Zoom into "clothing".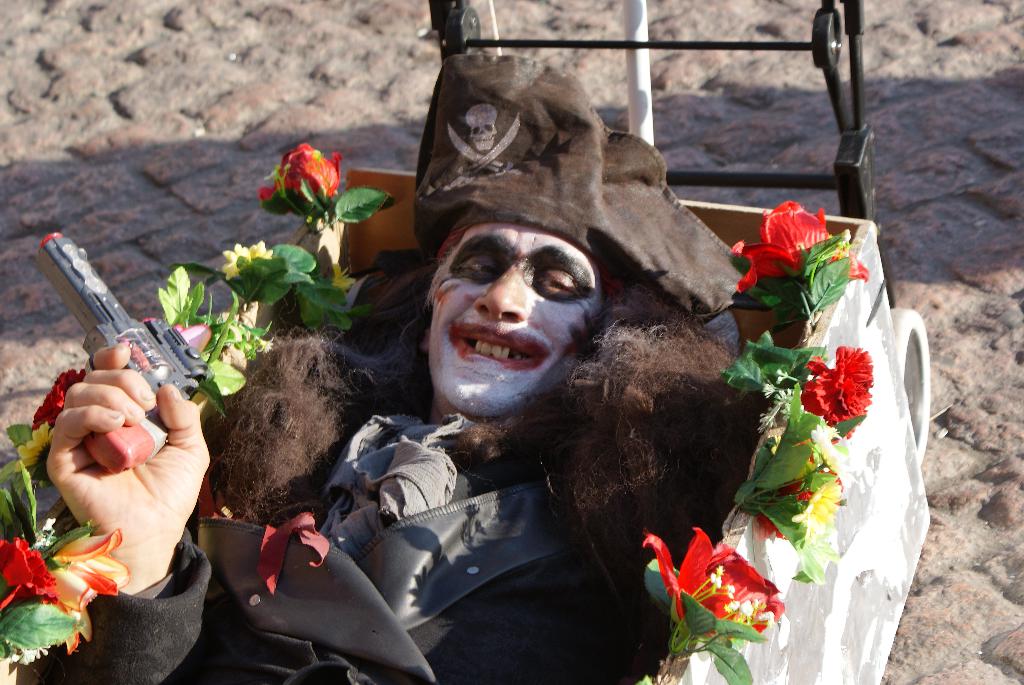
Zoom target: (x1=44, y1=54, x2=753, y2=684).
